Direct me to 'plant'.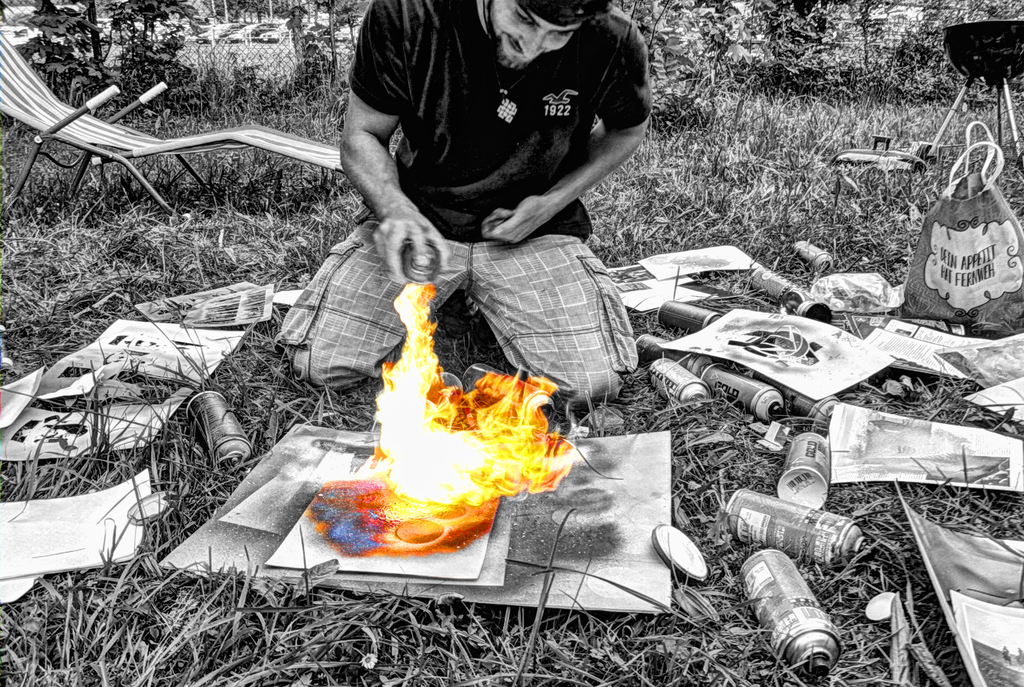
Direction: Rect(230, 63, 283, 113).
